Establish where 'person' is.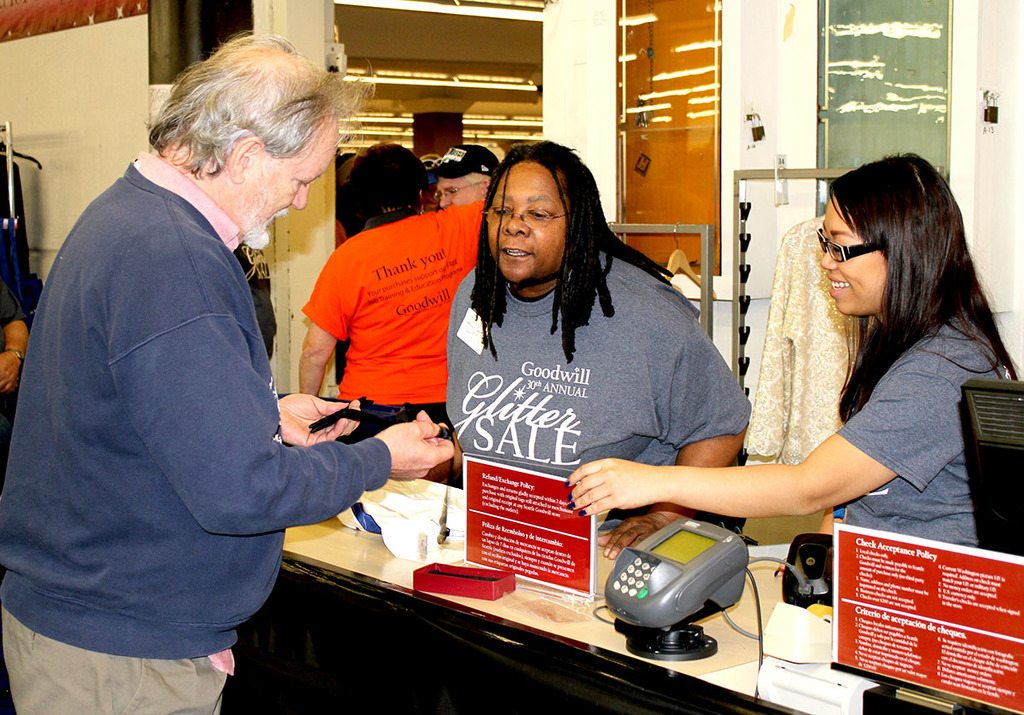
Established at left=434, top=121, right=747, bottom=607.
